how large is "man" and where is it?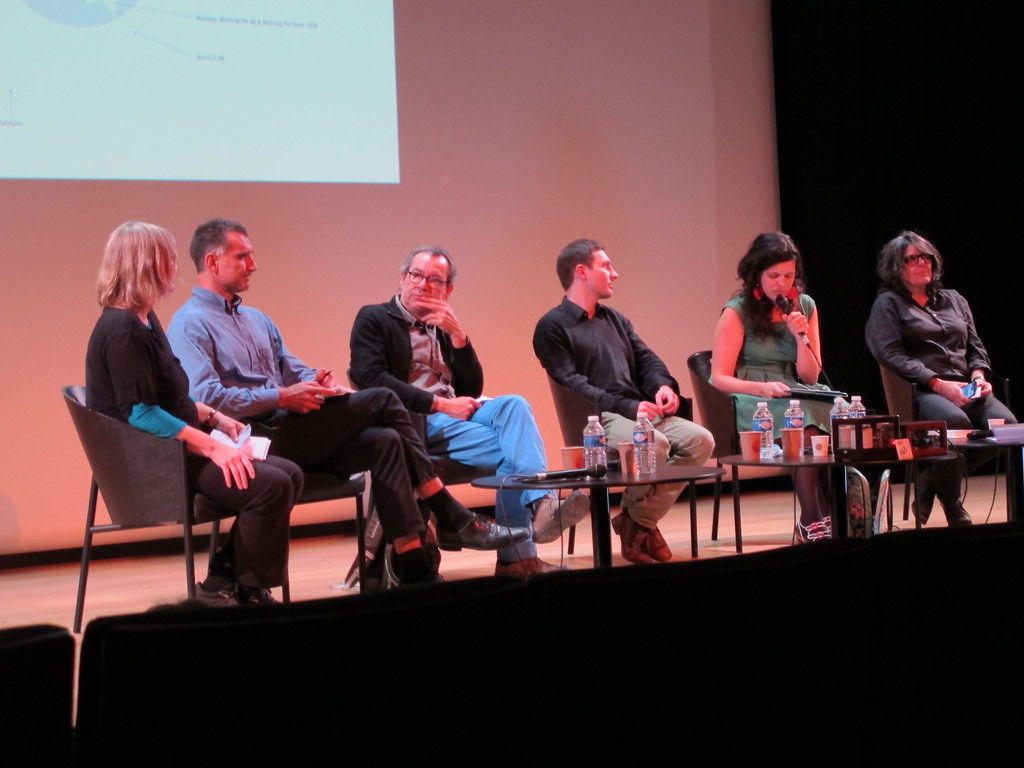
Bounding box: [527,238,715,567].
